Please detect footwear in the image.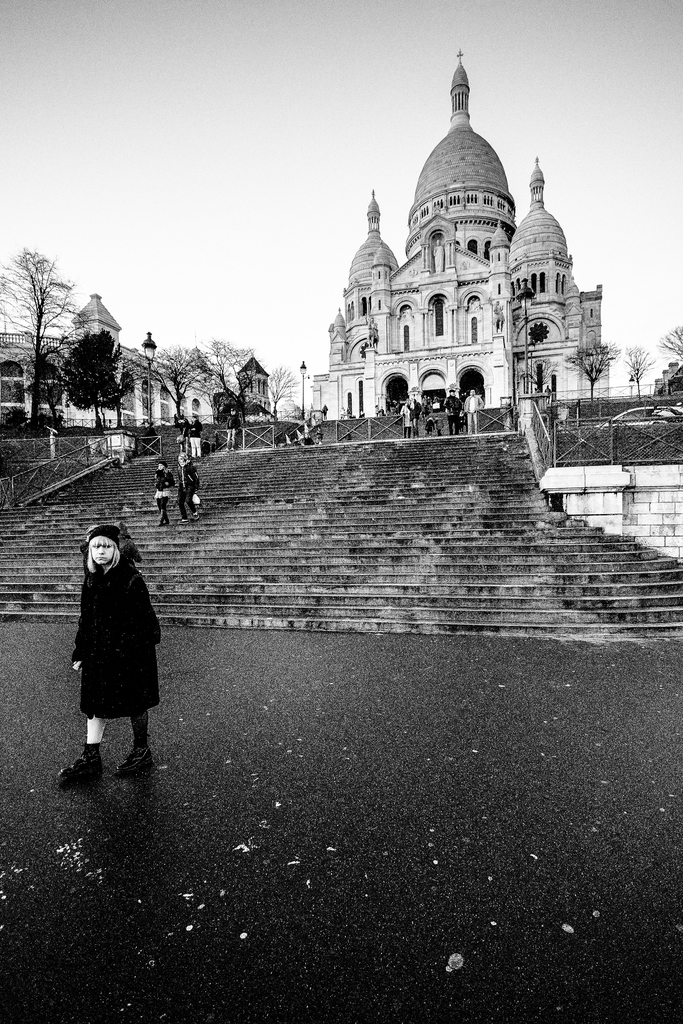
bbox=[61, 751, 106, 784].
